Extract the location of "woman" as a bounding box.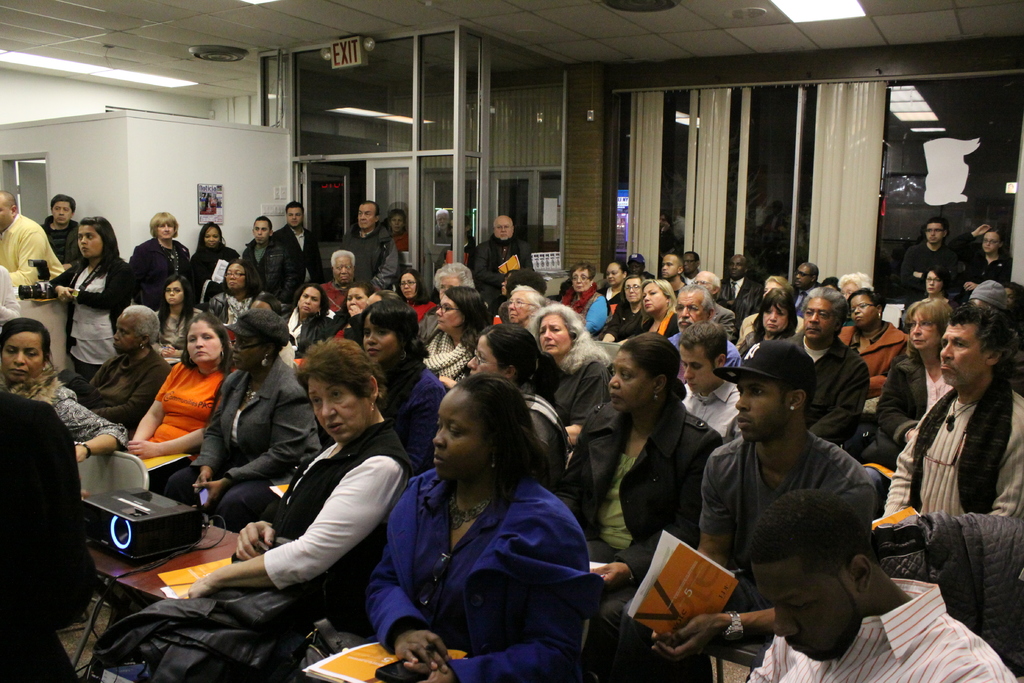
box=[332, 284, 369, 329].
